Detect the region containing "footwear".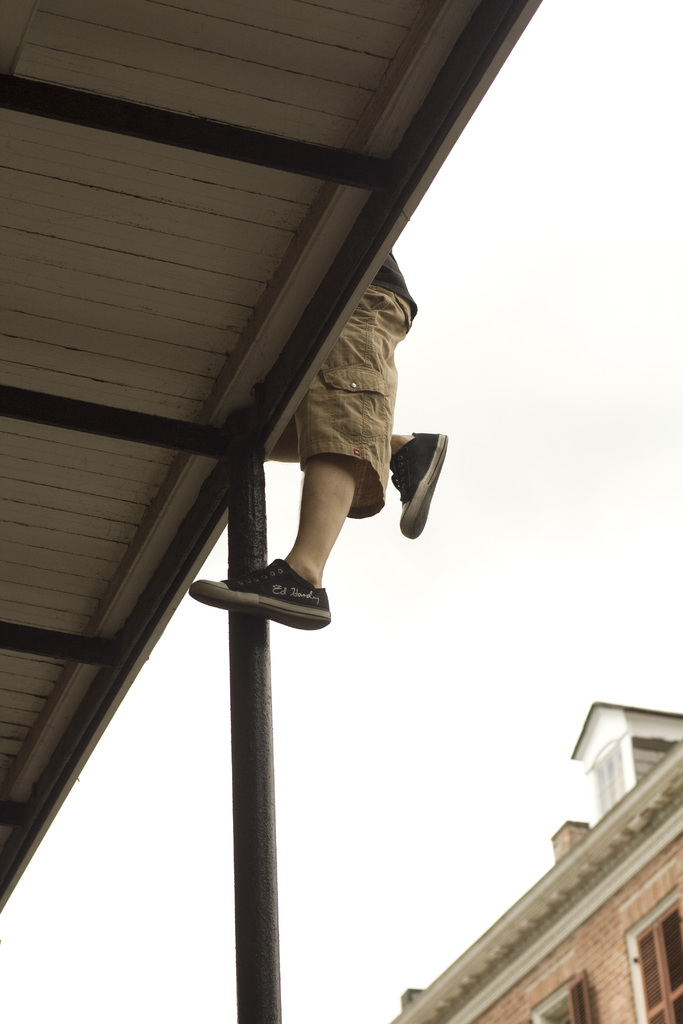
(x1=184, y1=554, x2=327, y2=634).
